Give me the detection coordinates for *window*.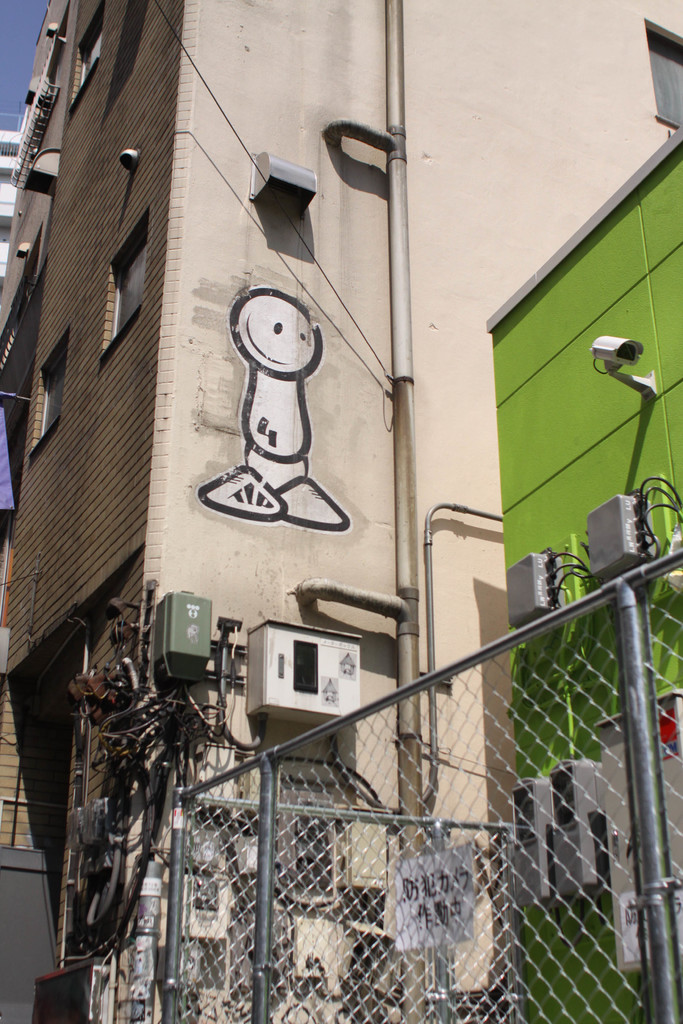
[x1=113, y1=250, x2=146, y2=335].
